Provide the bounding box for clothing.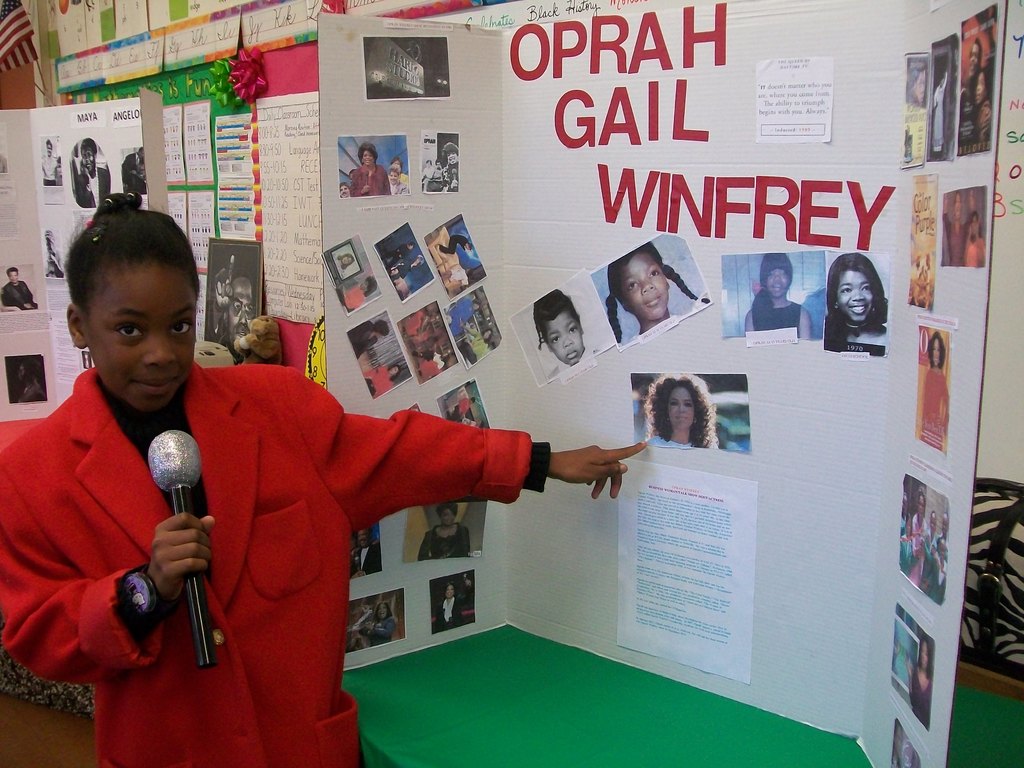
0, 367, 552, 767.
